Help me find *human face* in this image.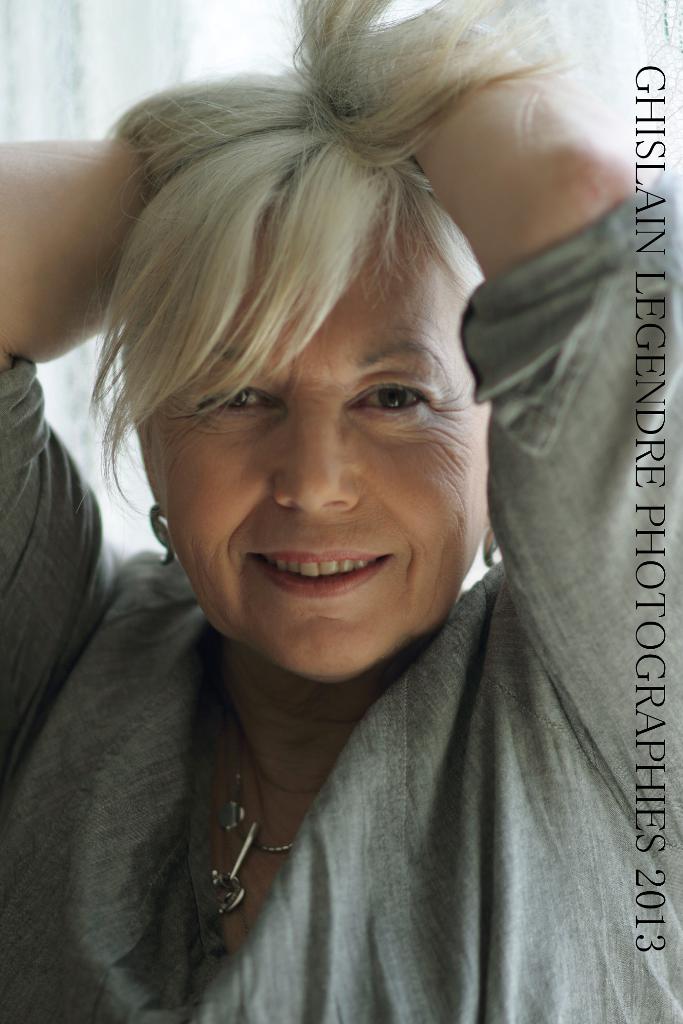
Found it: (left=138, top=198, right=488, bottom=679).
